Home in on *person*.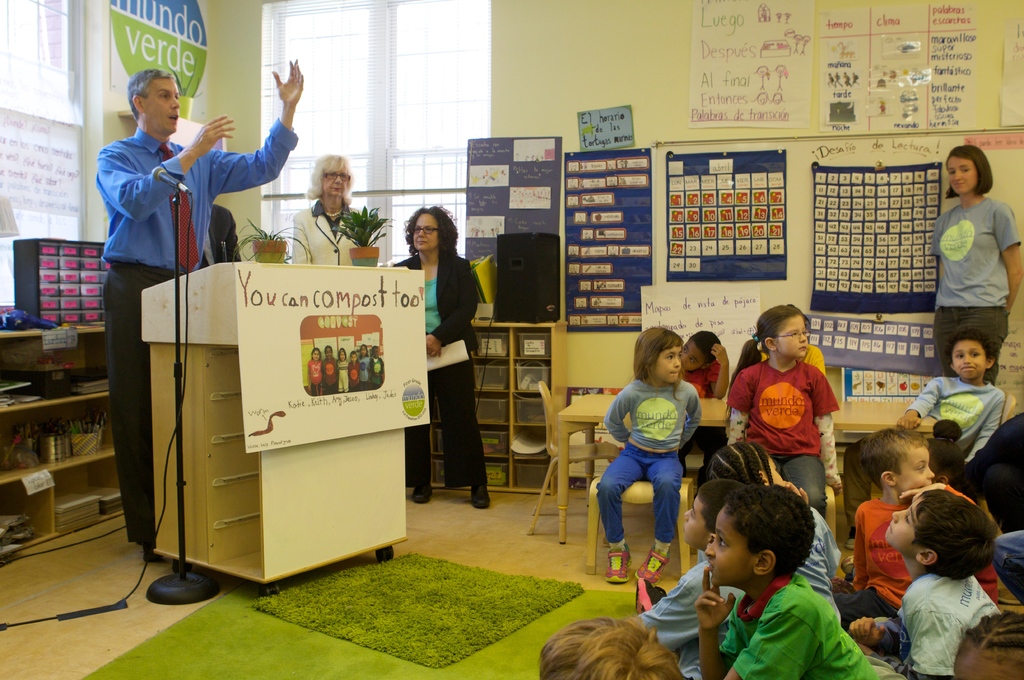
Homed in at locate(893, 333, 1023, 528).
